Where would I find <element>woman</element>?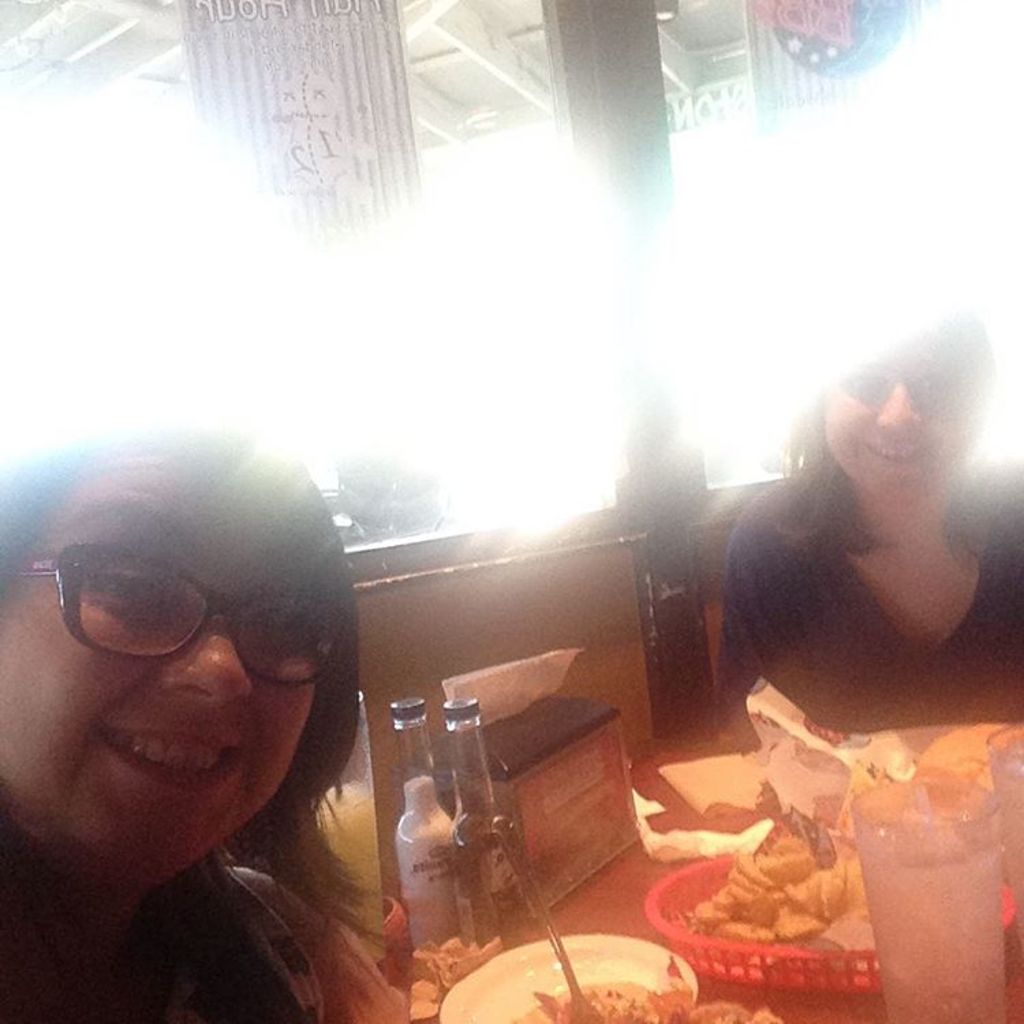
At select_region(7, 386, 411, 1021).
